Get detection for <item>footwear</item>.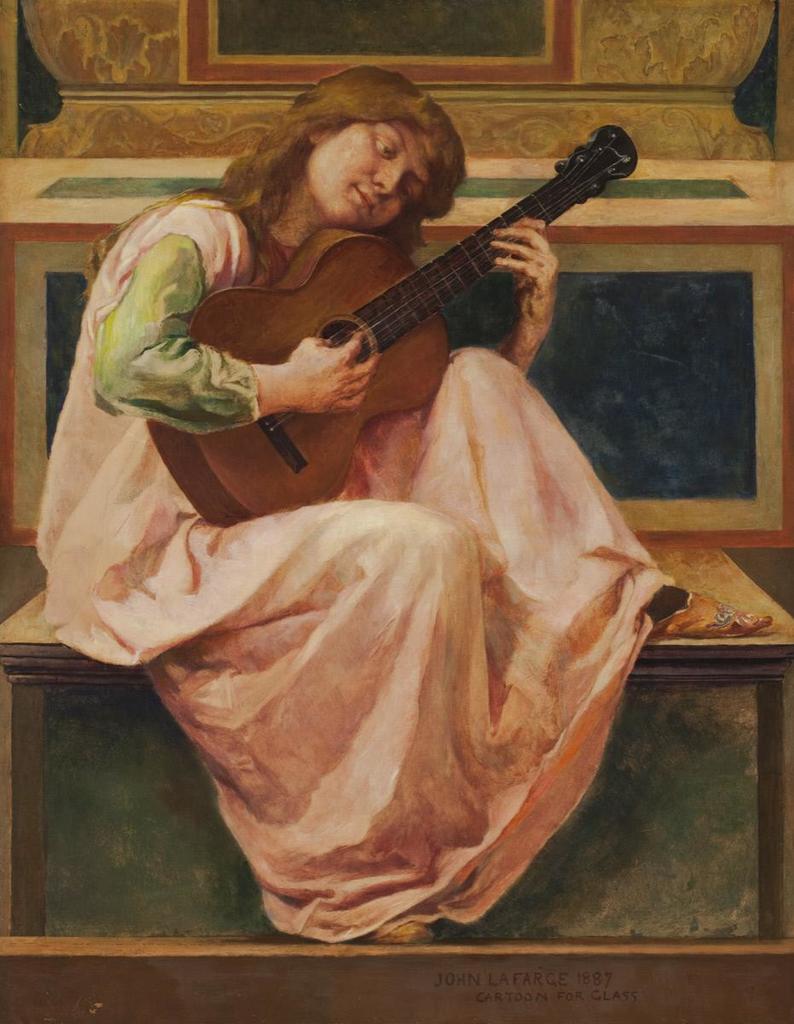
Detection: pyautogui.locateOnScreen(377, 920, 433, 946).
